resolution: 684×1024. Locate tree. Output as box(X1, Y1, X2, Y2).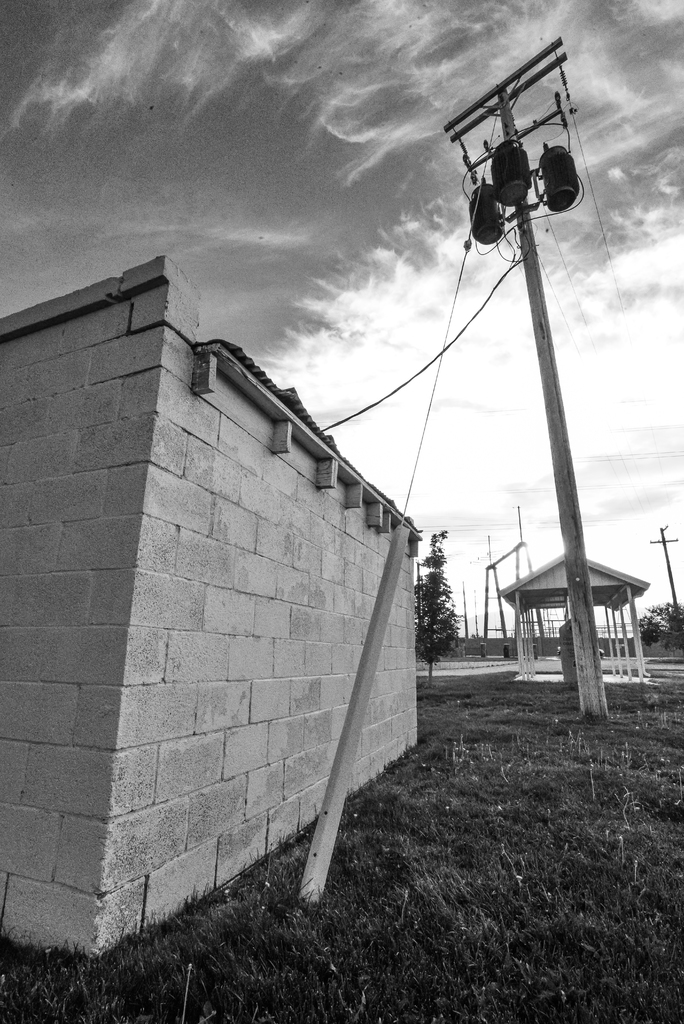
box(415, 529, 469, 690).
